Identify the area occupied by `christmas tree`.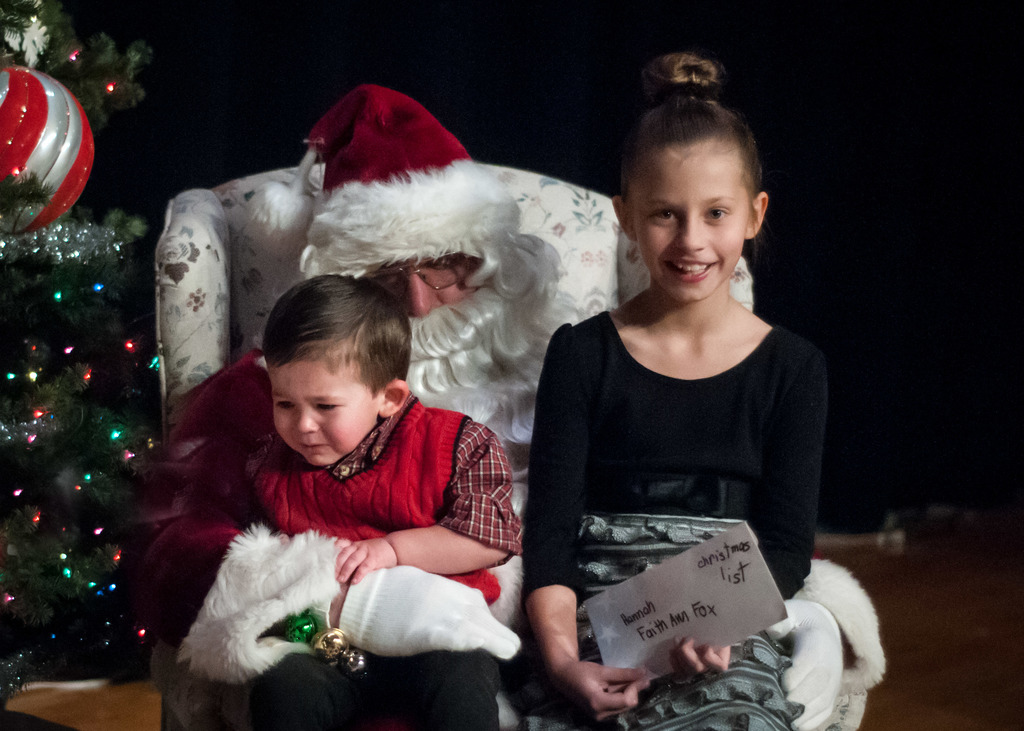
Area: <bbox>0, 0, 157, 698</bbox>.
